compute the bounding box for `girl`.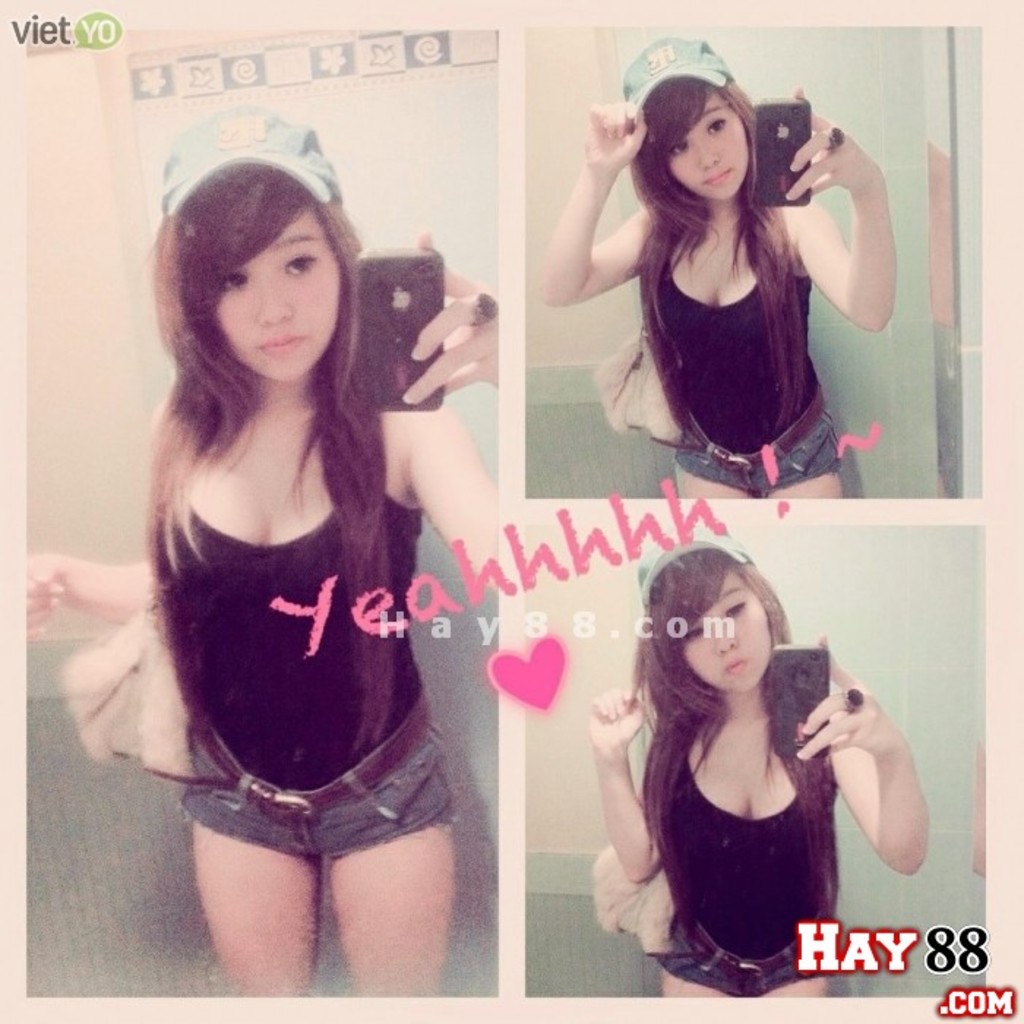
(x1=587, y1=527, x2=932, y2=1001).
